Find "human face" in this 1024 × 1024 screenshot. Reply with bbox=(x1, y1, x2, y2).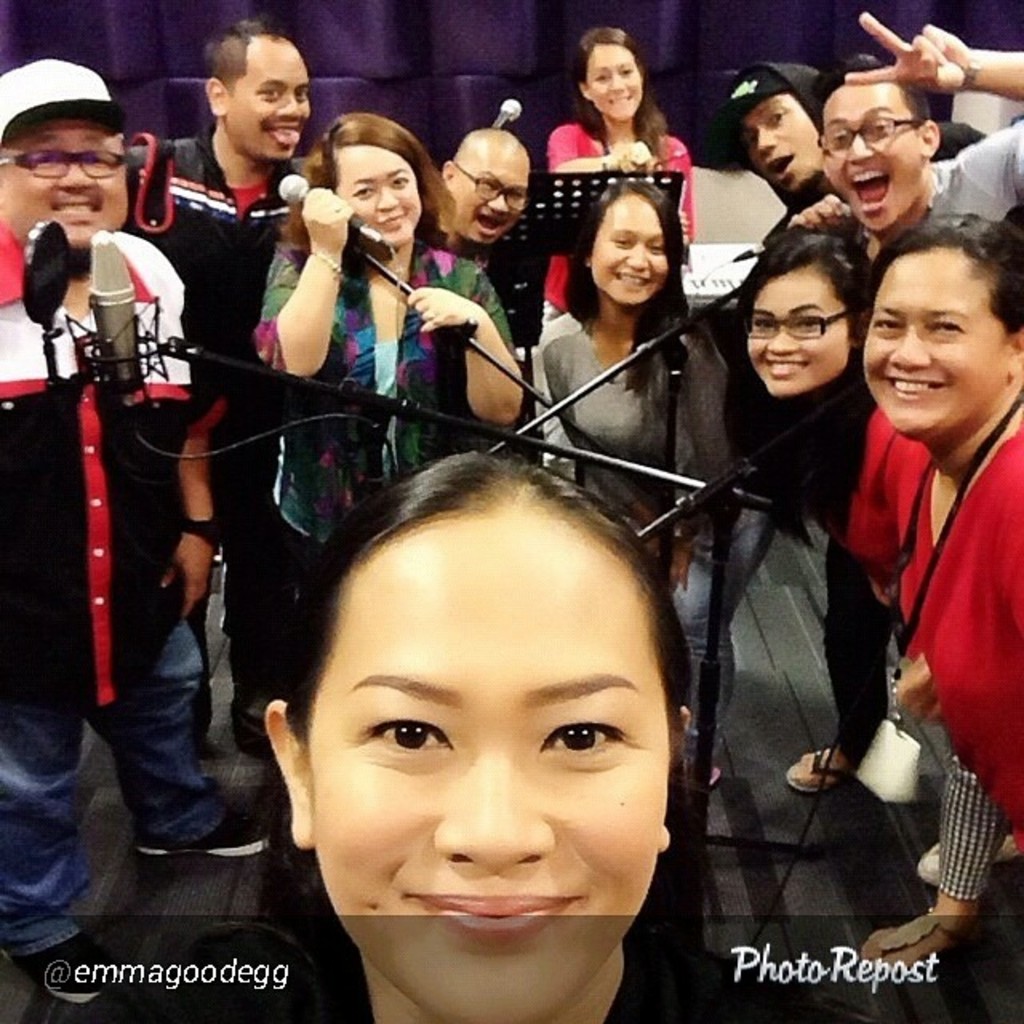
bbox=(448, 147, 531, 246).
